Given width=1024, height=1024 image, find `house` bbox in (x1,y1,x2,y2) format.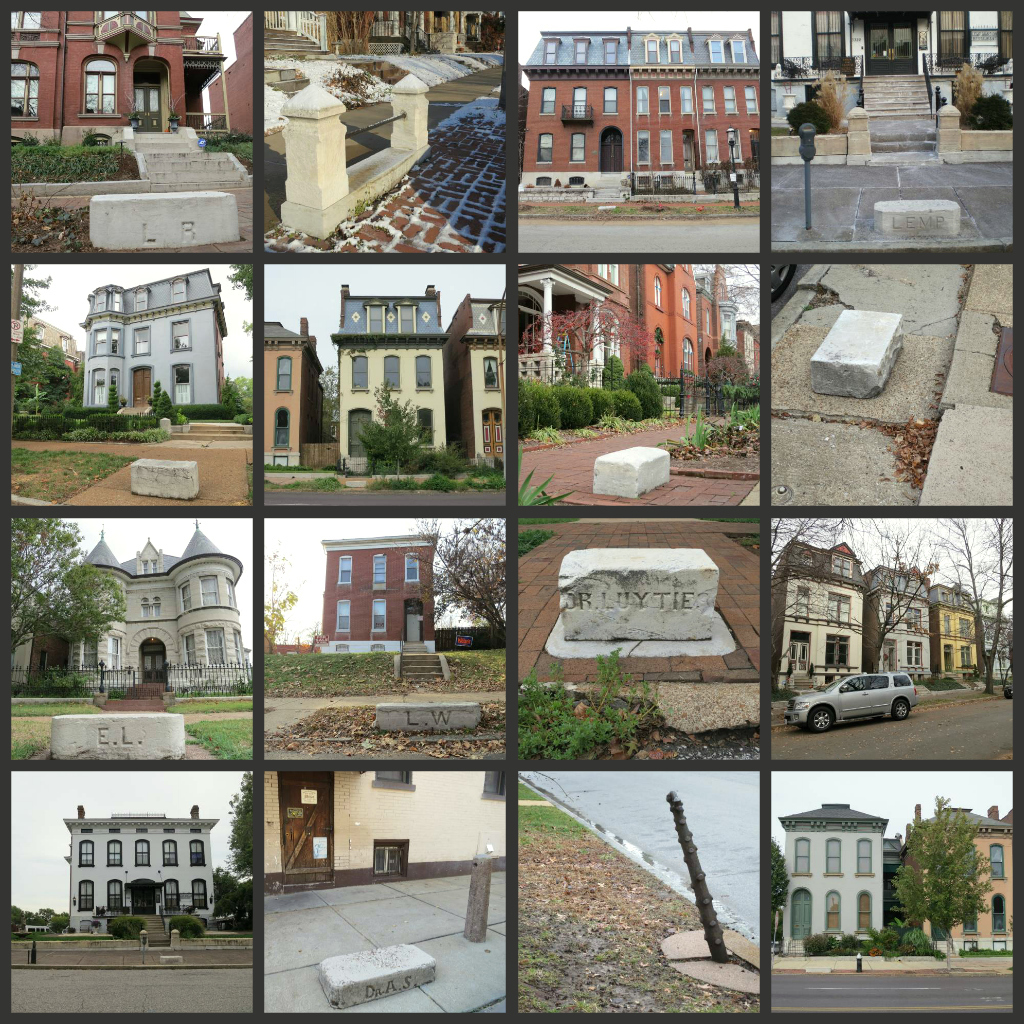
(768,1,1009,167).
